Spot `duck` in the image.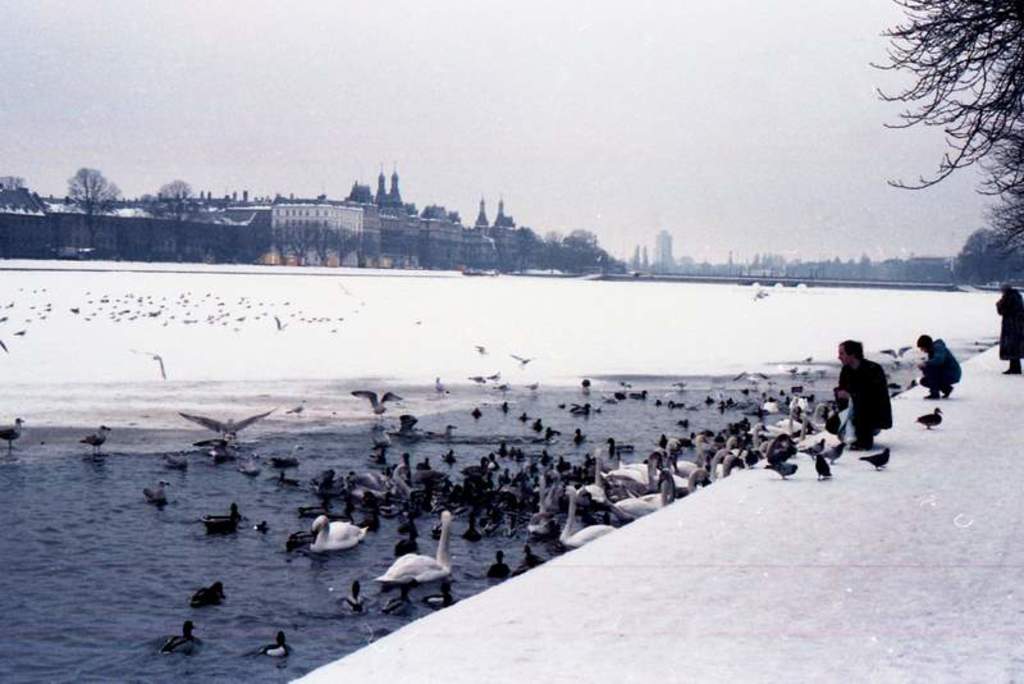
`duck` found at [x1=276, y1=439, x2=305, y2=469].
